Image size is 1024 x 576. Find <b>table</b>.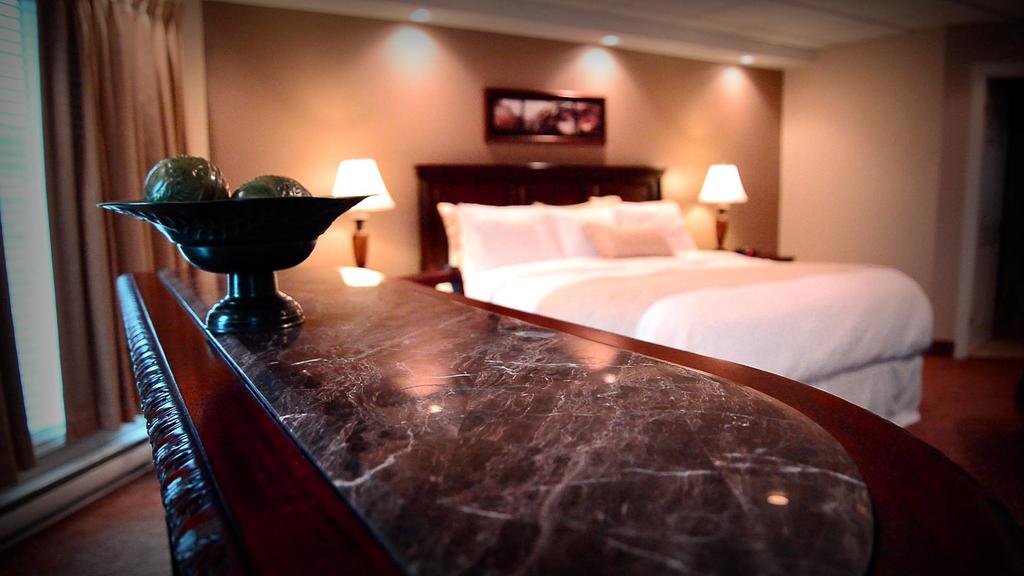
bbox=(195, 253, 857, 522).
